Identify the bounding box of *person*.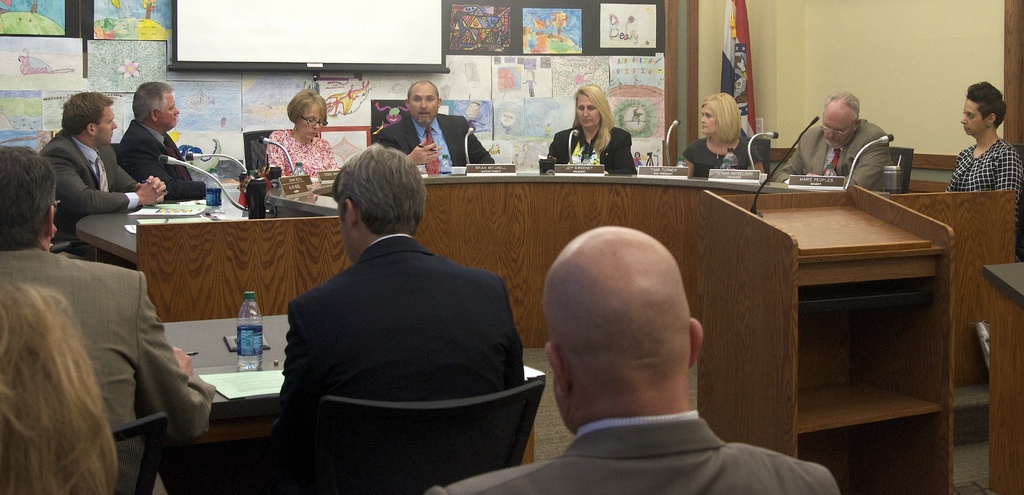
(left=105, top=75, right=196, bottom=215).
